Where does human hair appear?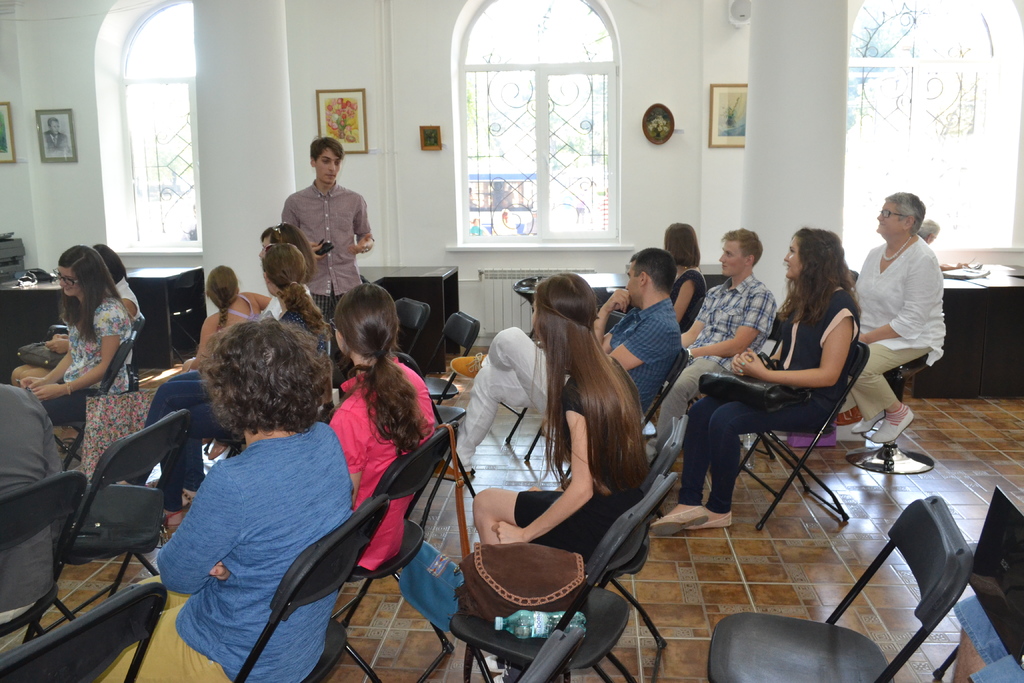
Appears at detection(719, 228, 763, 269).
